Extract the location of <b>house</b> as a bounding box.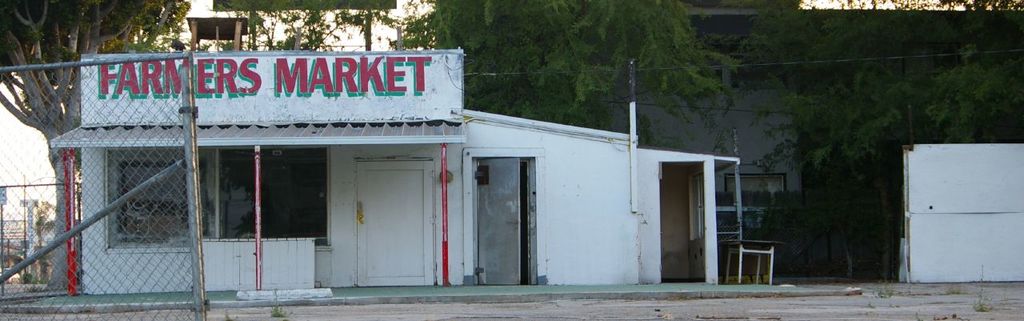
[434, 0, 1023, 267].
